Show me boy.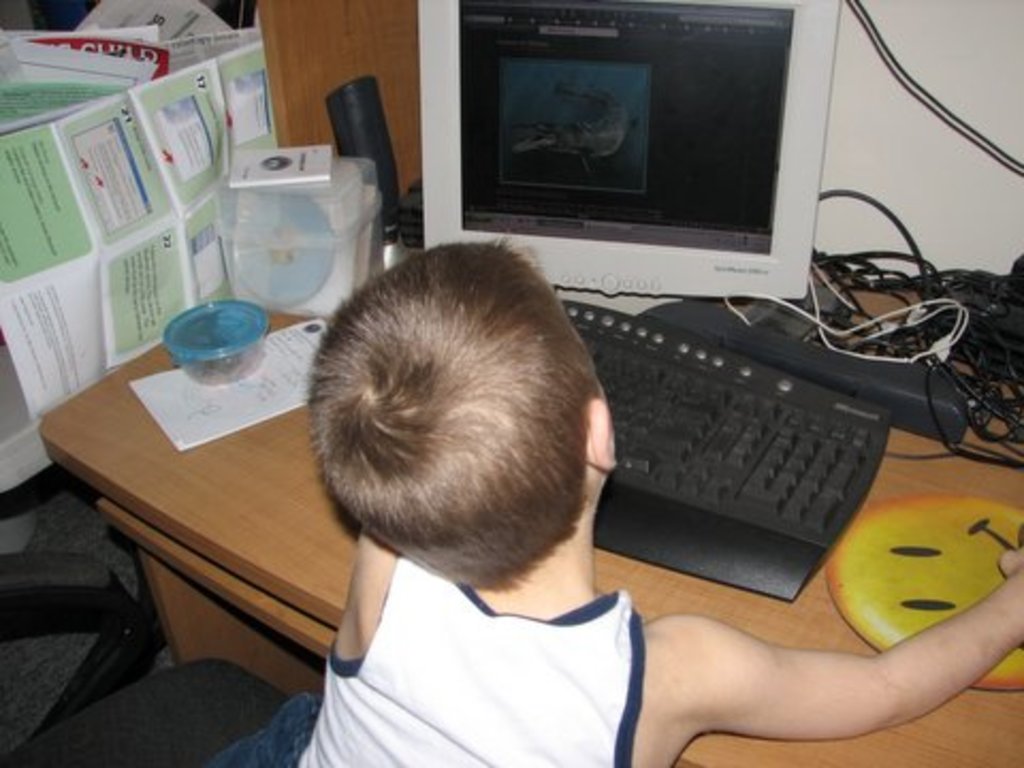
boy is here: (190, 237, 1022, 766).
